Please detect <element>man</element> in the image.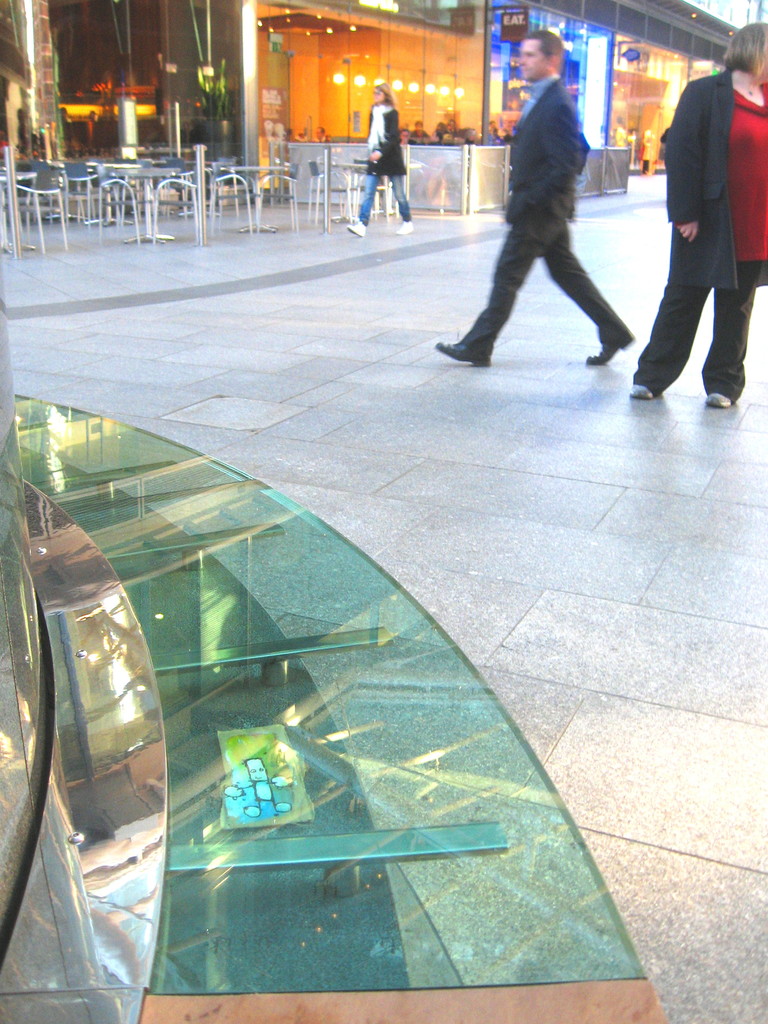
(left=432, top=40, right=637, bottom=394).
